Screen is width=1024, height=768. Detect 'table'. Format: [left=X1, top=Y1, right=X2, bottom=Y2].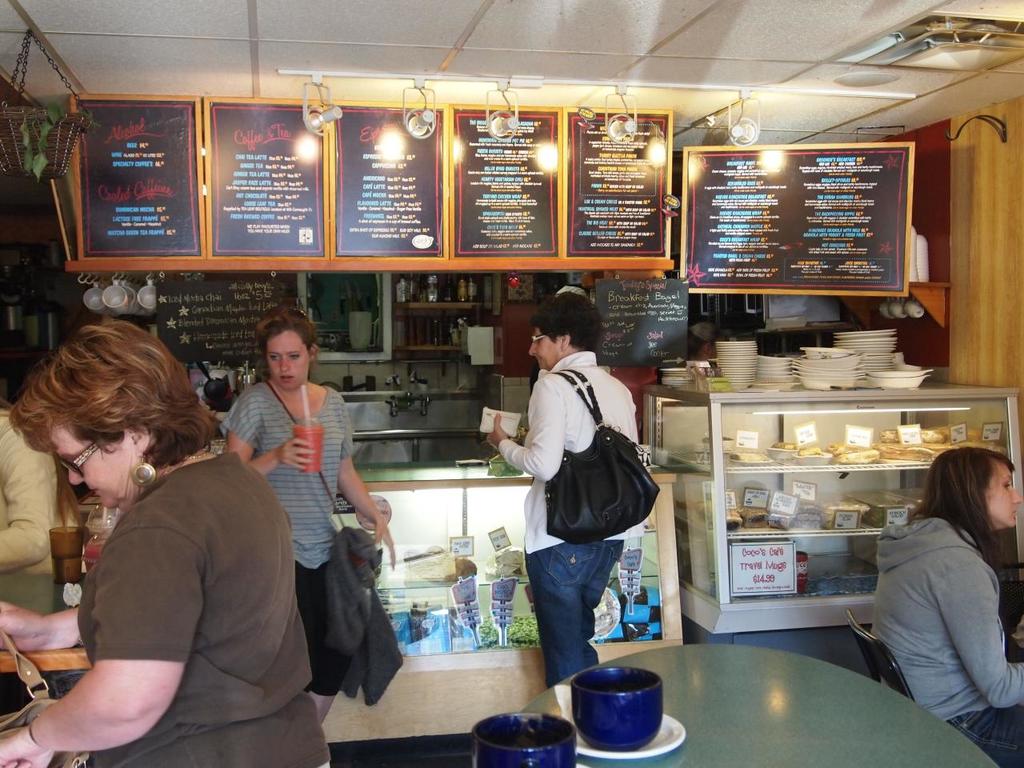
[left=0, top=571, right=101, bottom=673].
